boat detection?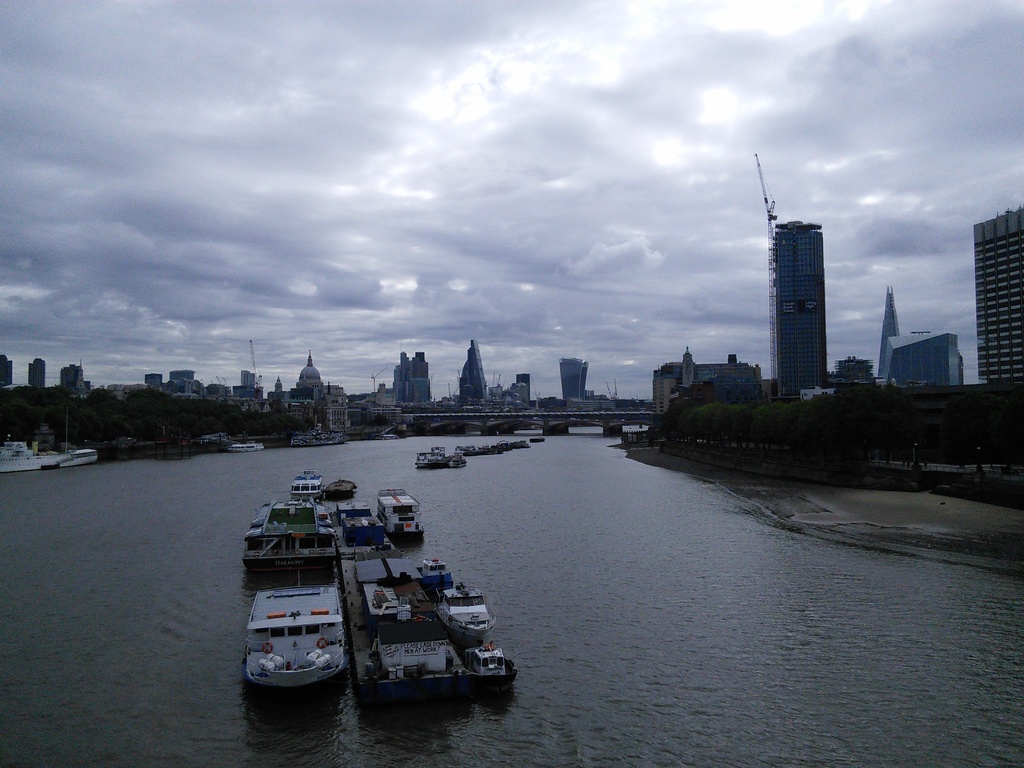
Rect(226, 444, 257, 452)
